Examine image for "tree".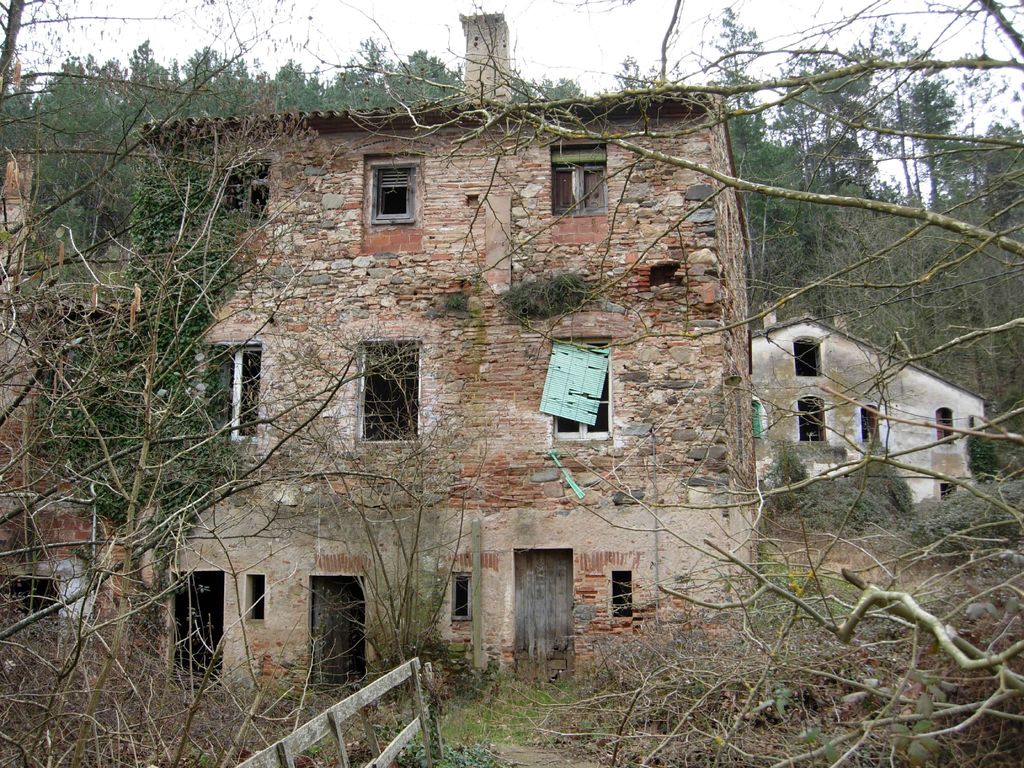
Examination result: 8:163:250:672.
